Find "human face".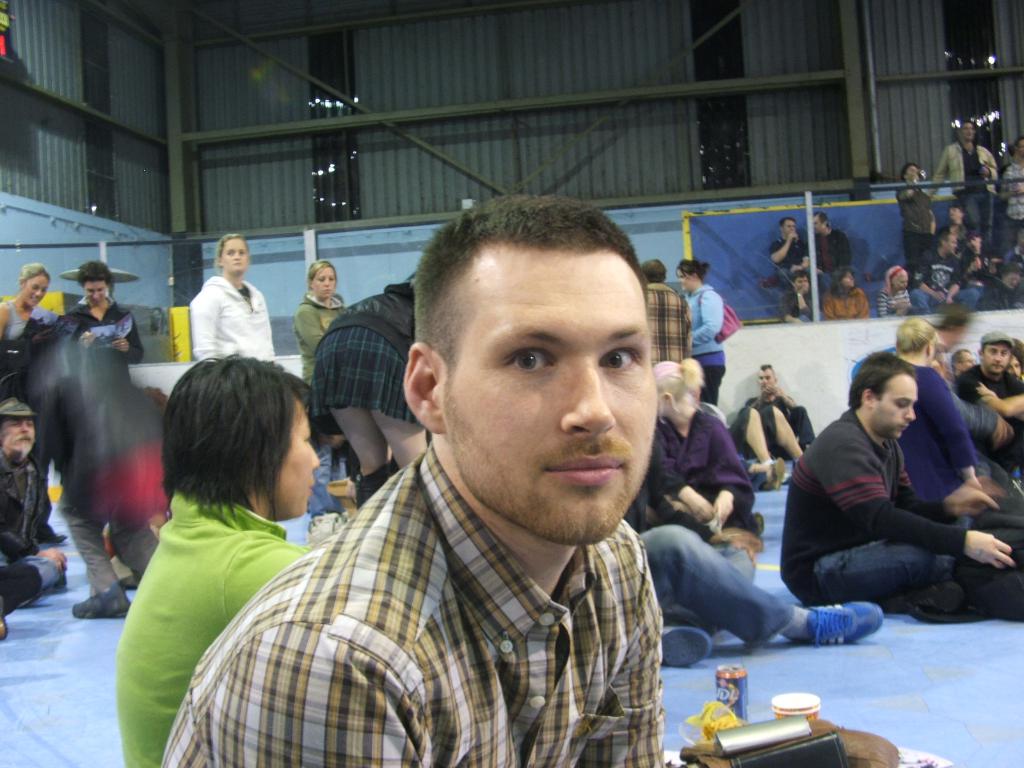
pyautogui.locateOnScreen(86, 283, 106, 305).
